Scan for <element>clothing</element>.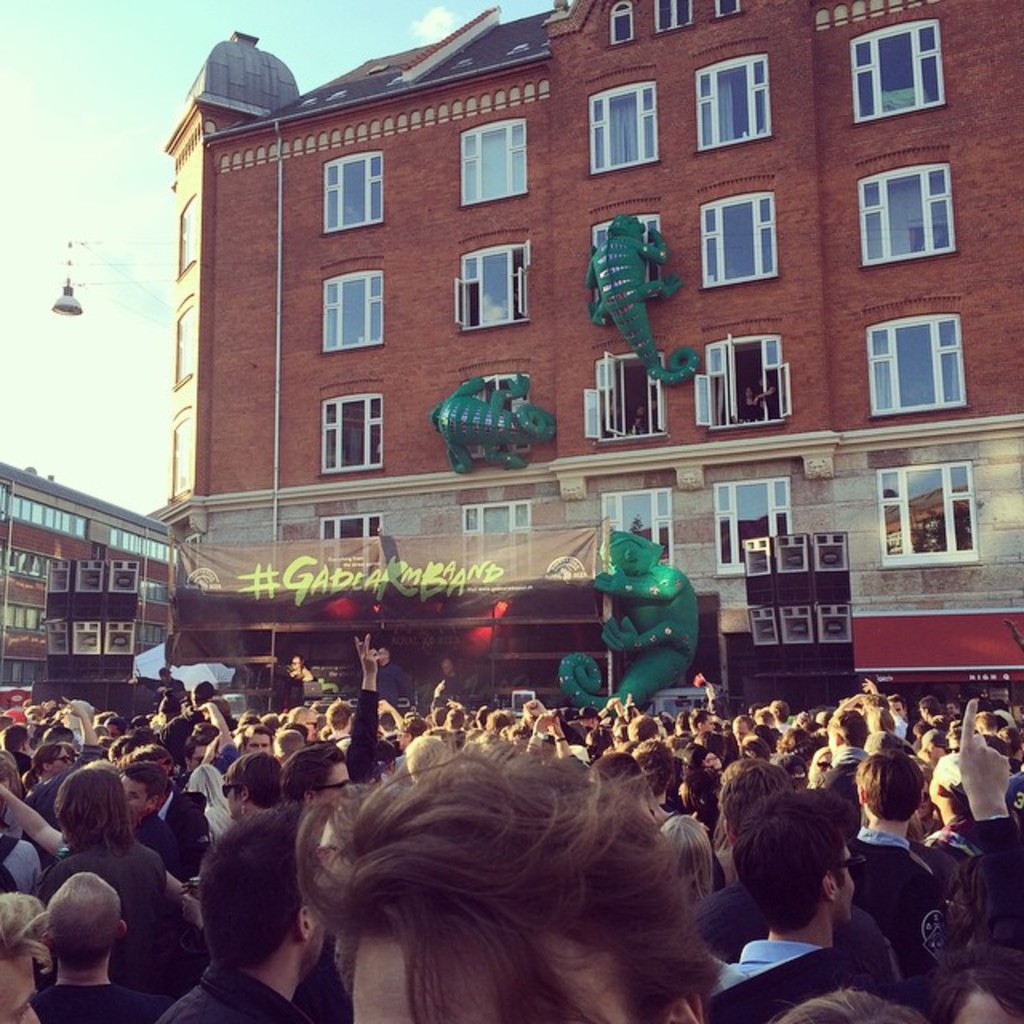
Scan result: region(154, 960, 317, 1022).
